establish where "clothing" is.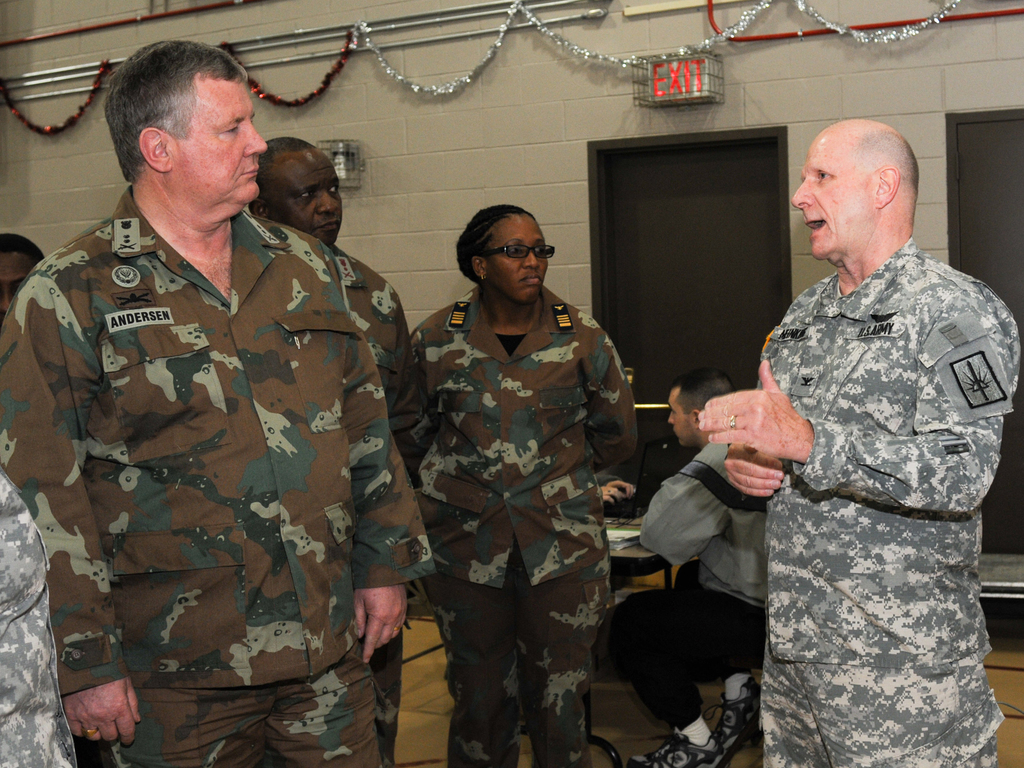
Established at [0,461,79,767].
